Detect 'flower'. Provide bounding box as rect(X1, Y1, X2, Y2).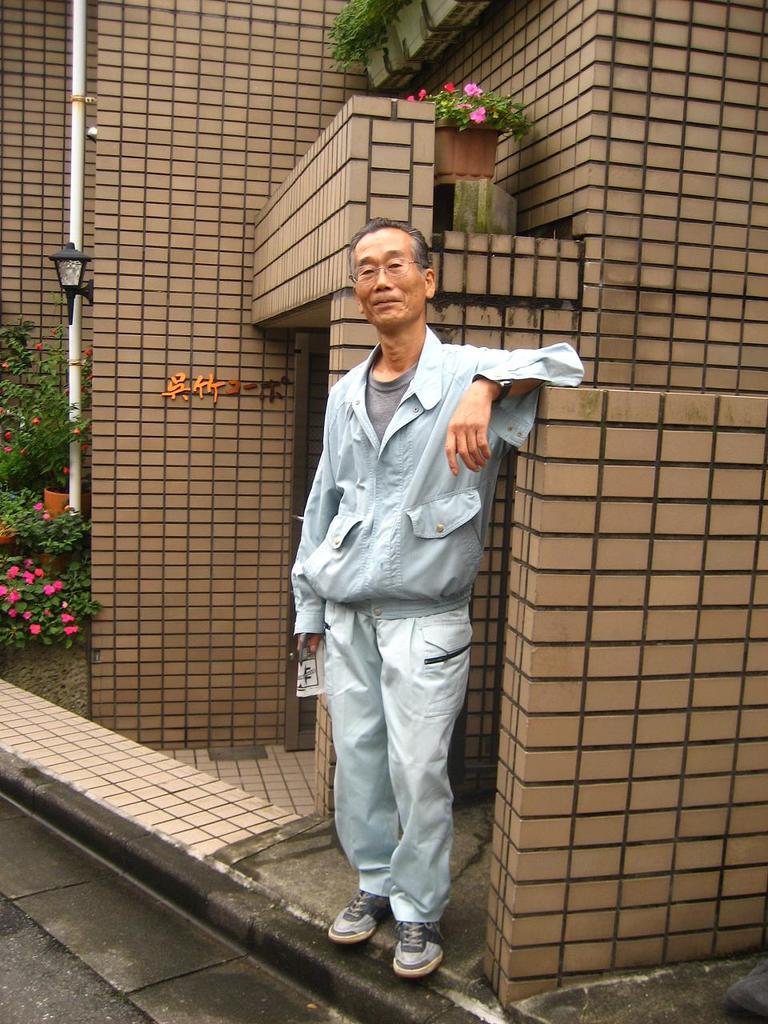
rect(418, 93, 427, 96).
